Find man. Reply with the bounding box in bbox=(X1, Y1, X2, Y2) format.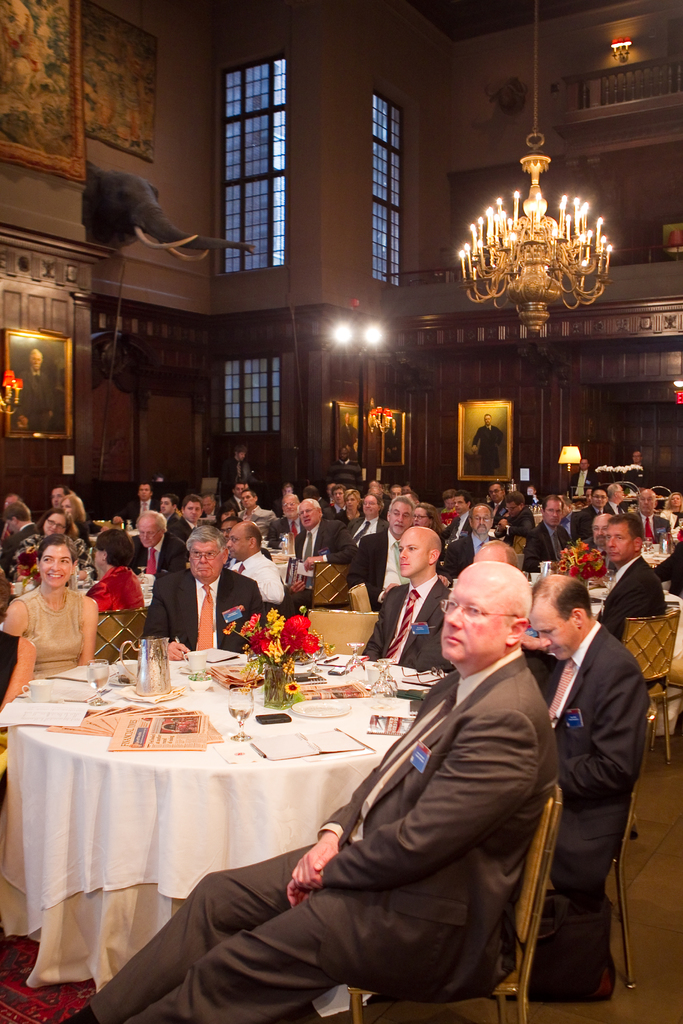
bbox=(603, 476, 629, 514).
